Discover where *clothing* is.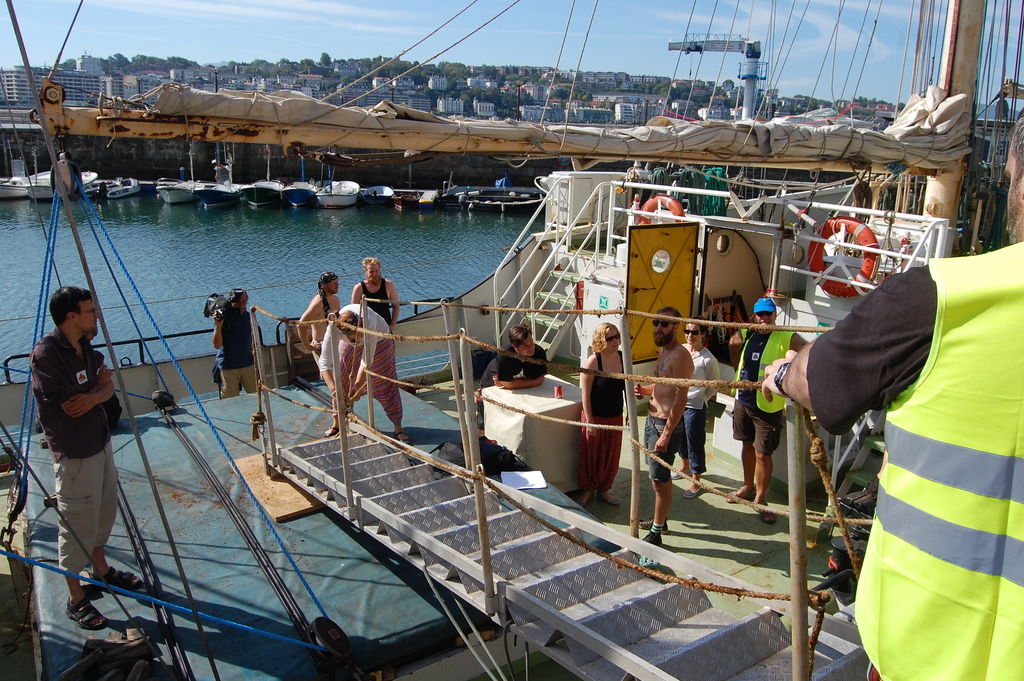
Discovered at x1=29 y1=324 x2=120 y2=574.
